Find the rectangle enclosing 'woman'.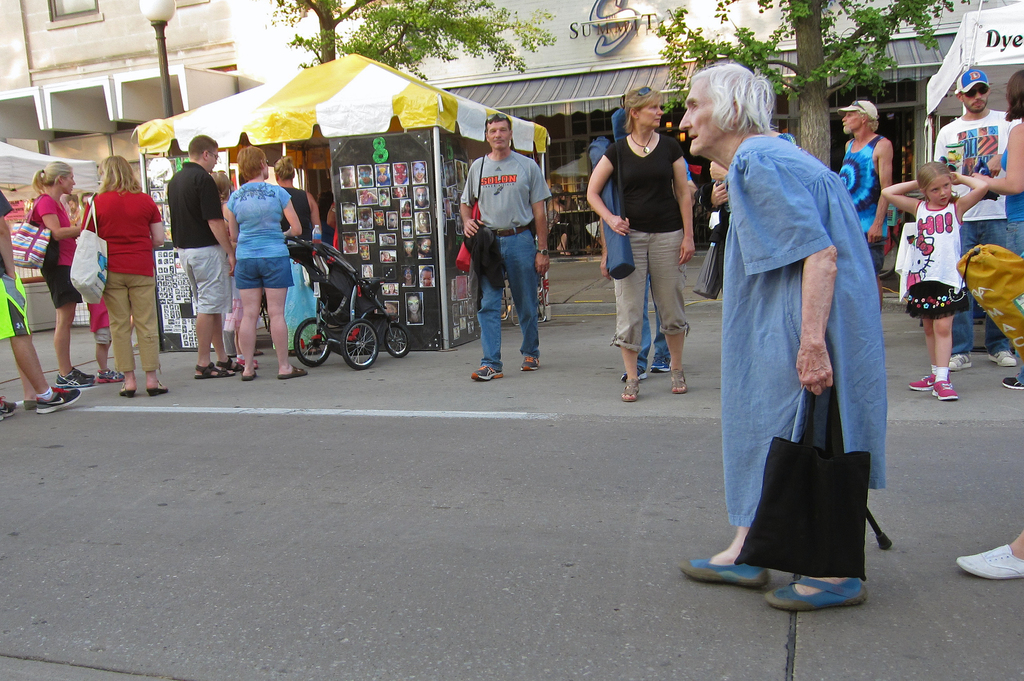
BBox(234, 149, 305, 383).
